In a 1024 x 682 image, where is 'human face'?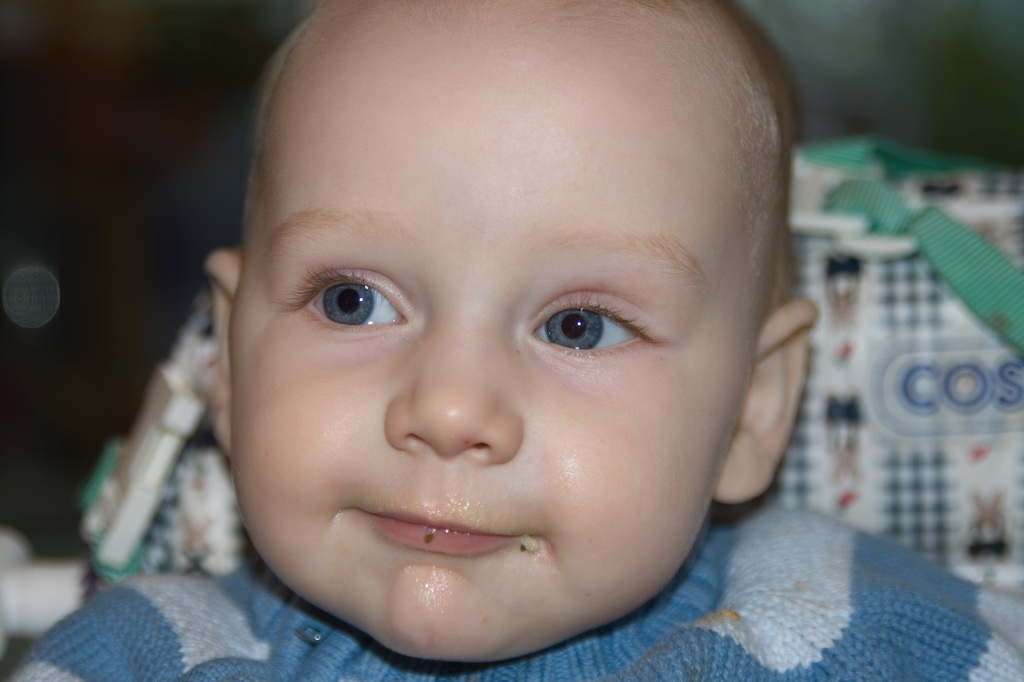
box=[229, 0, 783, 664].
